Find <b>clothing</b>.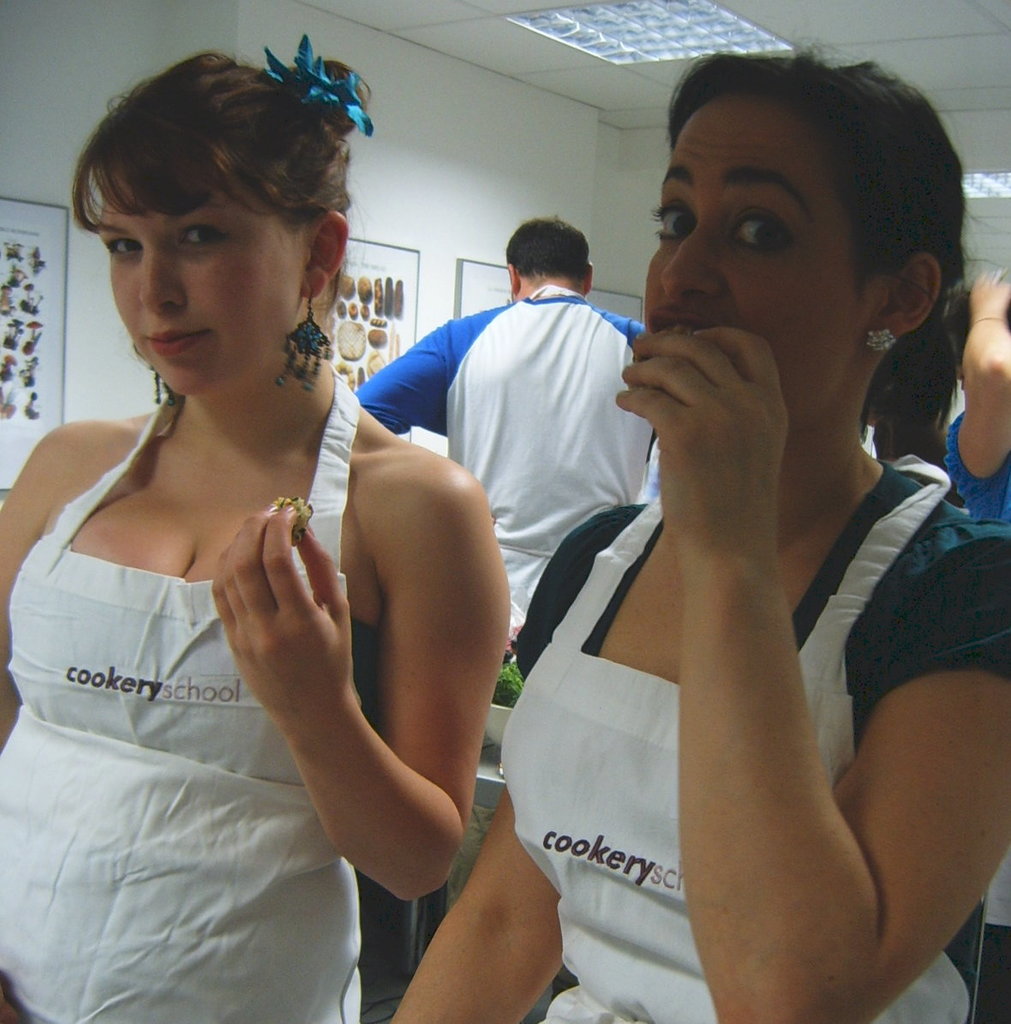
{"left": 383, "top": 284, "right": 670, "bottom": 673}.
